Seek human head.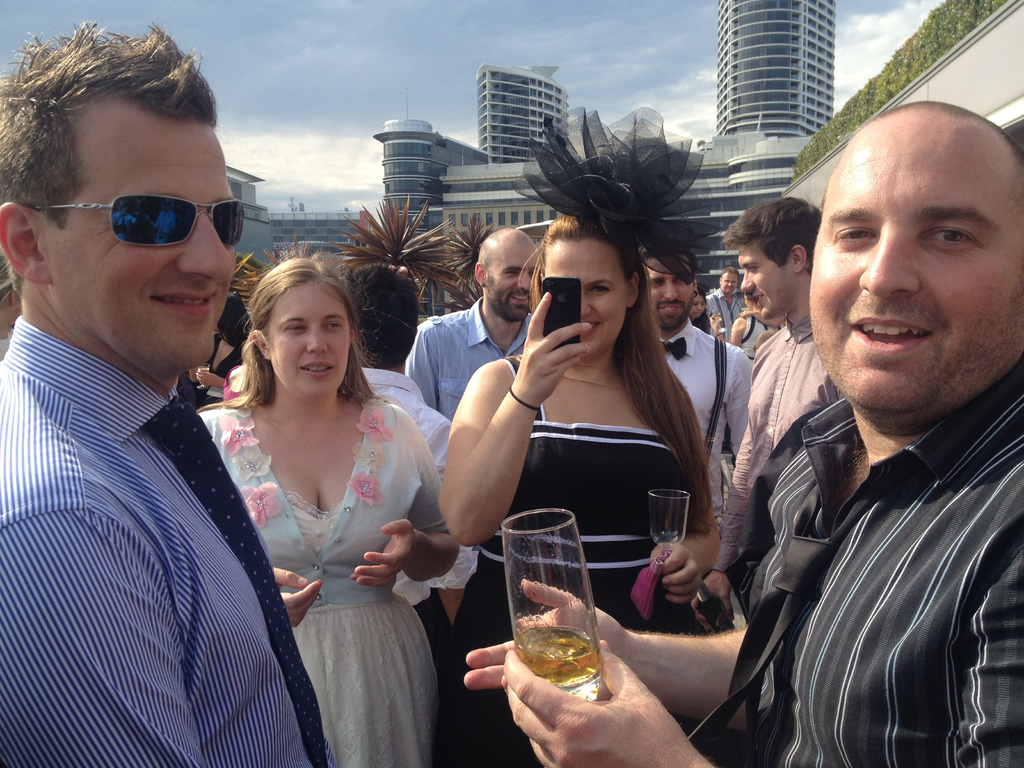
[left=0, top=19, right=247, bottom=383].
